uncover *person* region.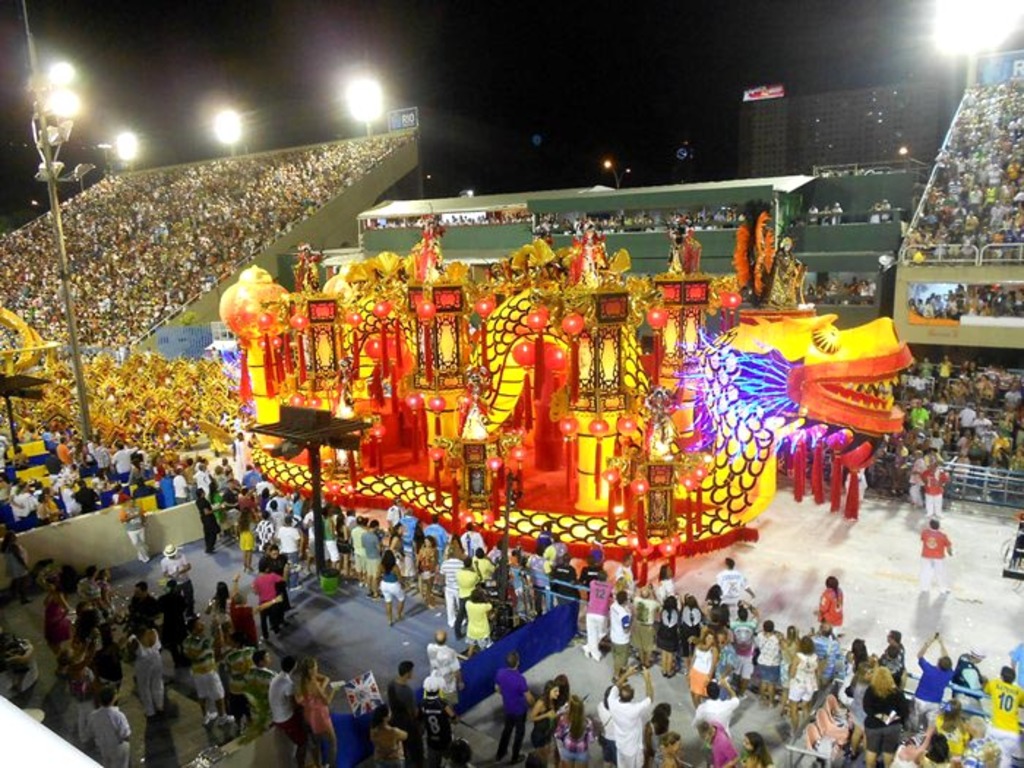
Uncovered: bbox(154, 467, 176, 512).
